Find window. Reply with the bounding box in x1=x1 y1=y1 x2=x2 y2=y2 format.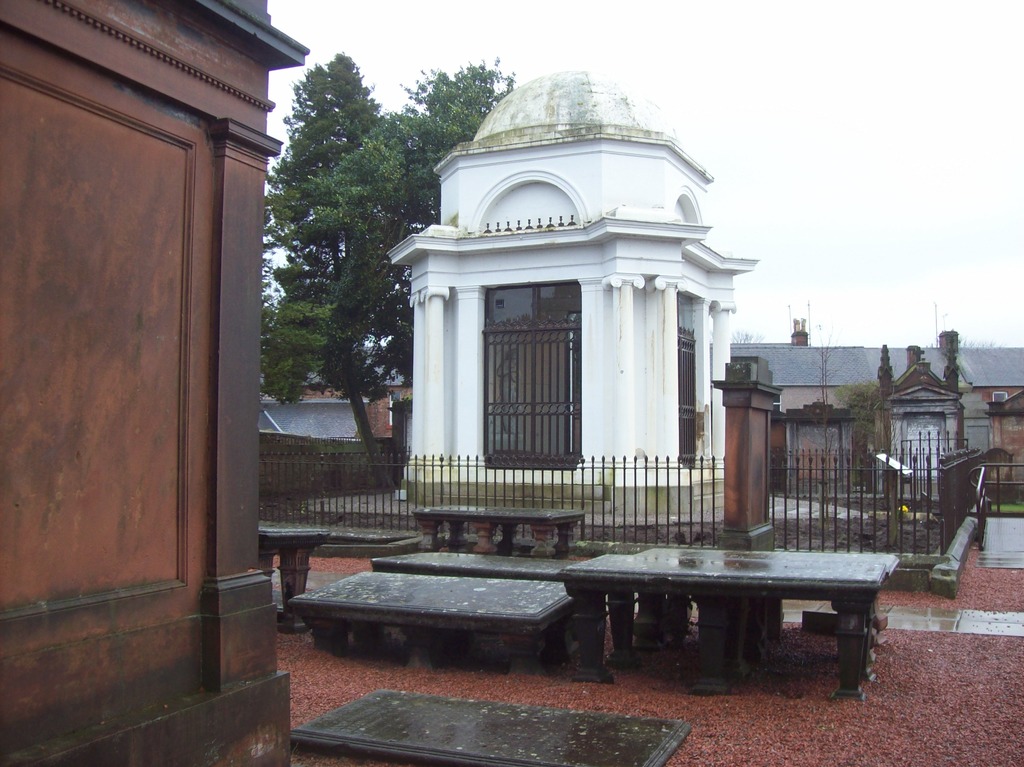
x1=483 y1=277 x2=586 y2=467.
